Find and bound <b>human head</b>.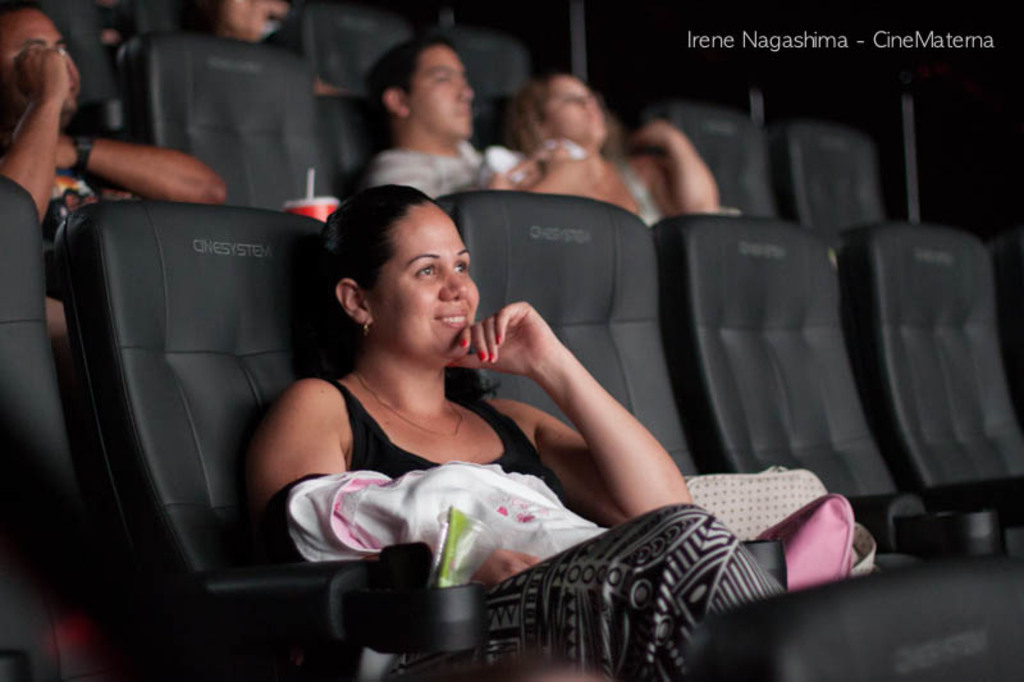
Bound: <region>506, 74, 608, 152</region>.
